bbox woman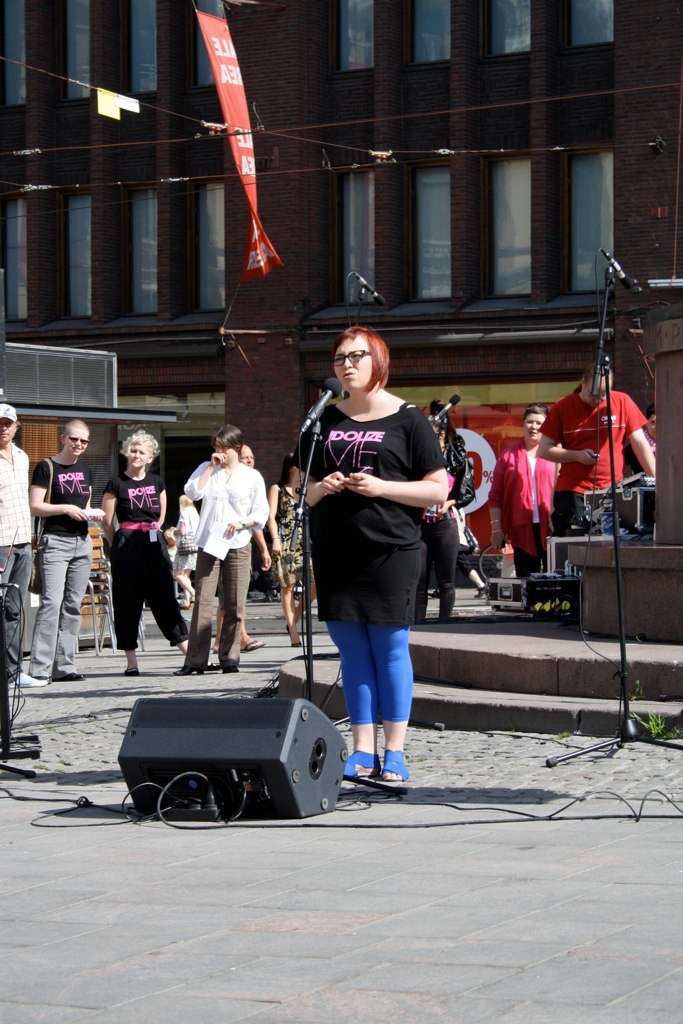
box=[285, 326, 464, 813]
